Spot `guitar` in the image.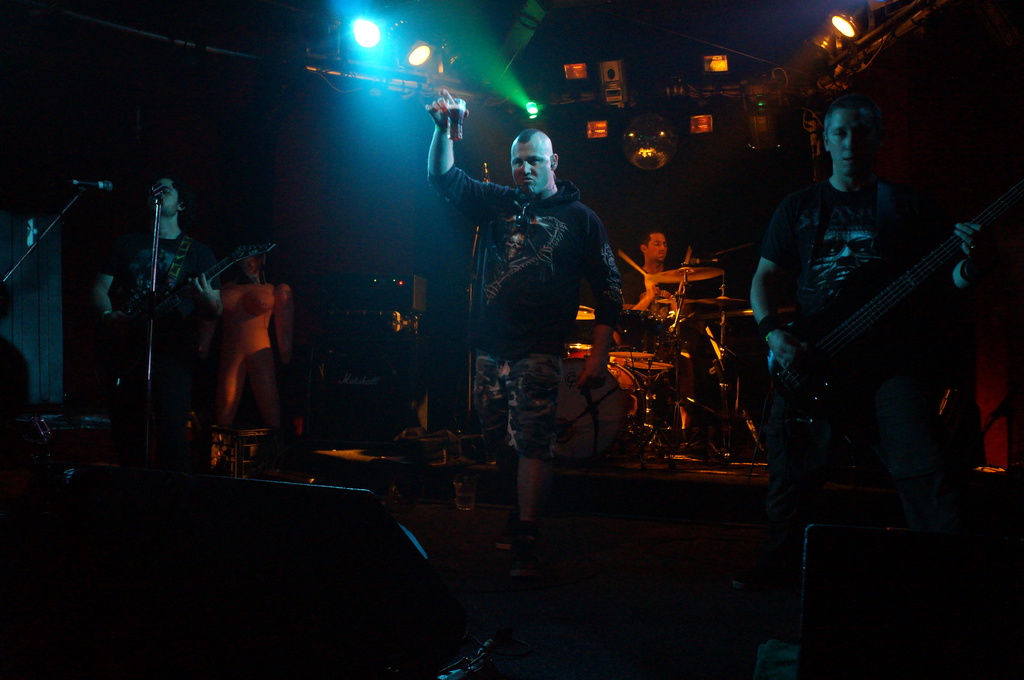
`guitar` found at x1=132, y1=242, x2=278, y2=339.
